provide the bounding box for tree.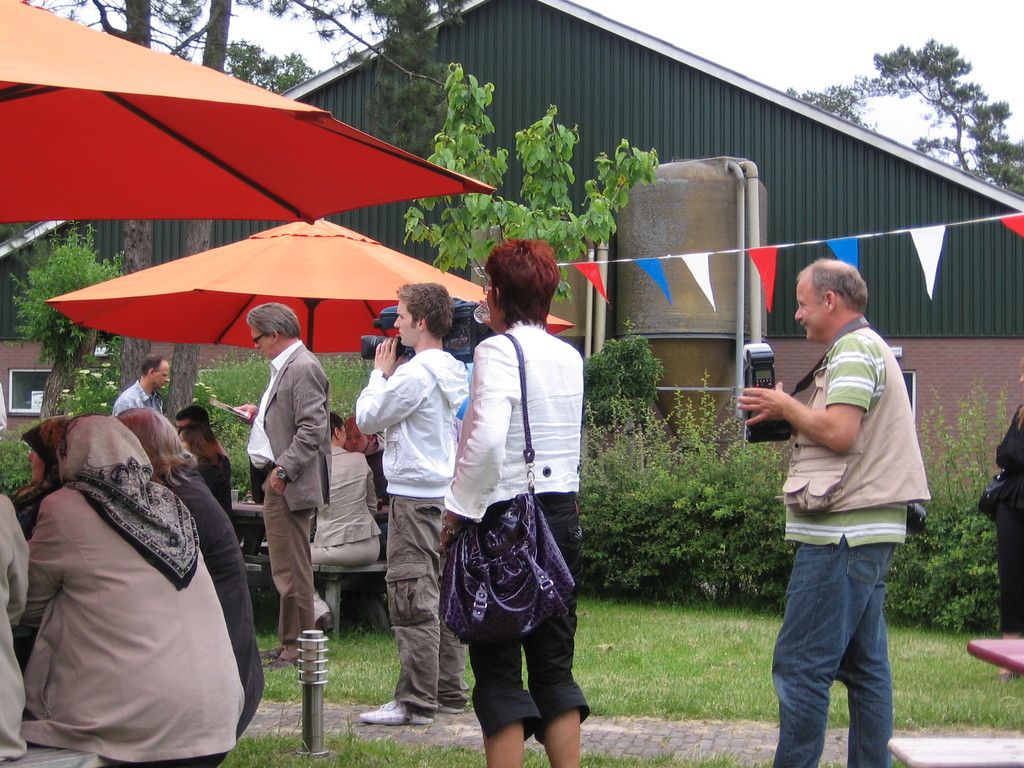
rect(863, 37, 1023, 202).
